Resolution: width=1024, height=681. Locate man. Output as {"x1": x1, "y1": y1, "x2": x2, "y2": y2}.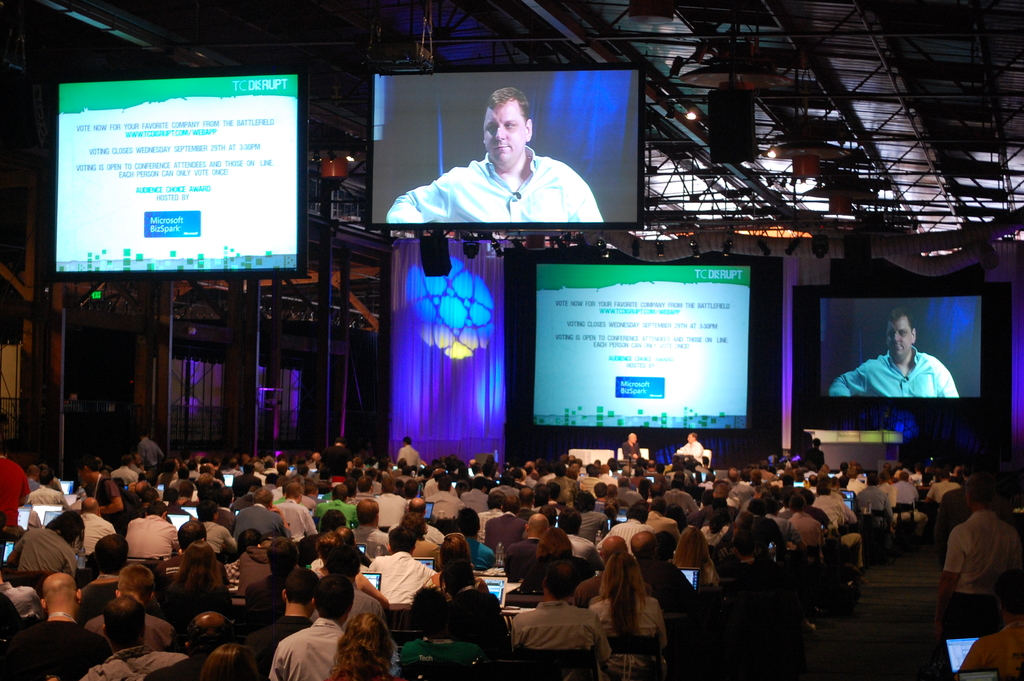
{"x1": 364, "y1": 527, "x2": 439, "y2": 605}.
